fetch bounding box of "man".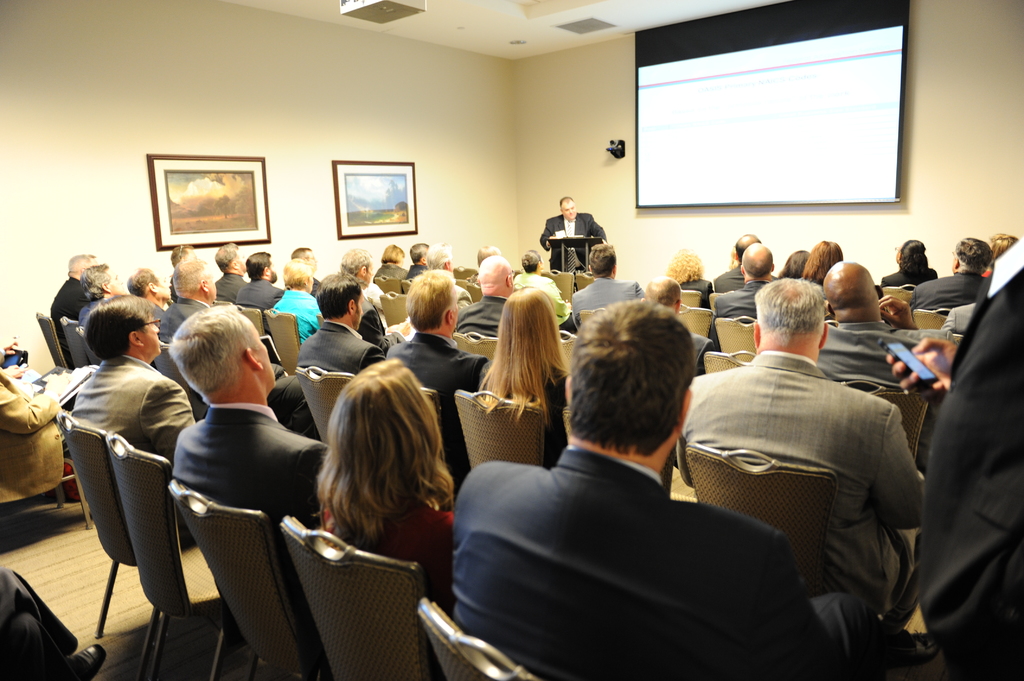
Bbox: bbox(799, 252, 937, 385).
